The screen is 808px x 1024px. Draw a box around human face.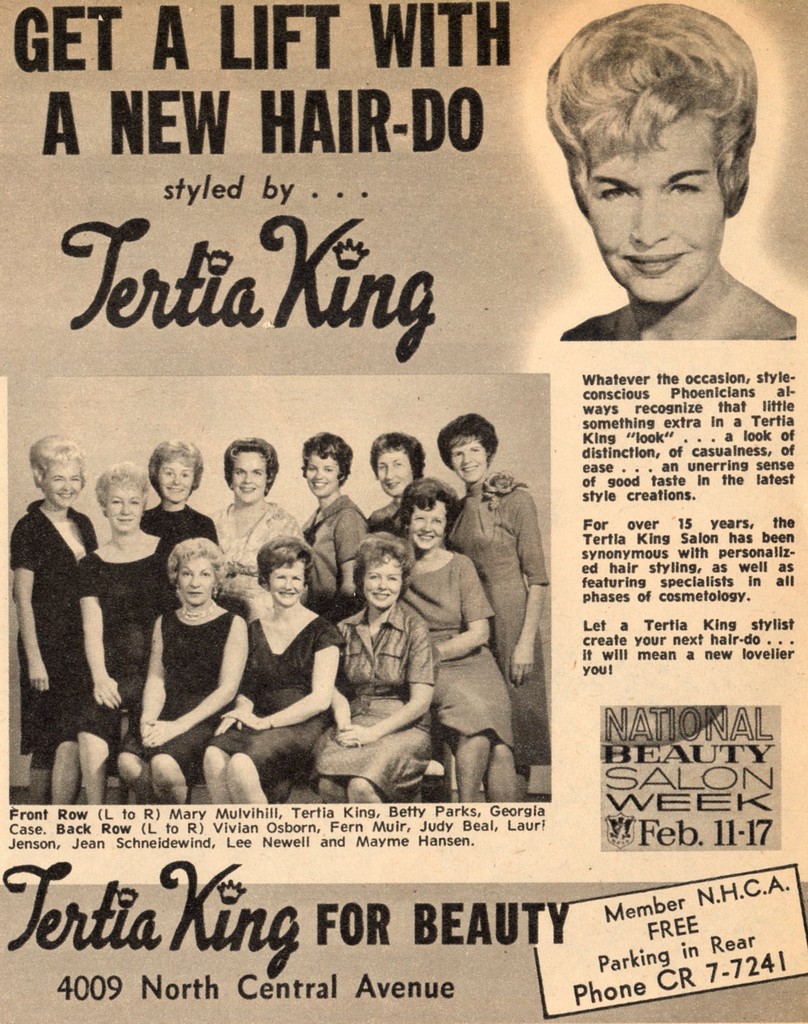
box=[158, 462, 195, 502].
